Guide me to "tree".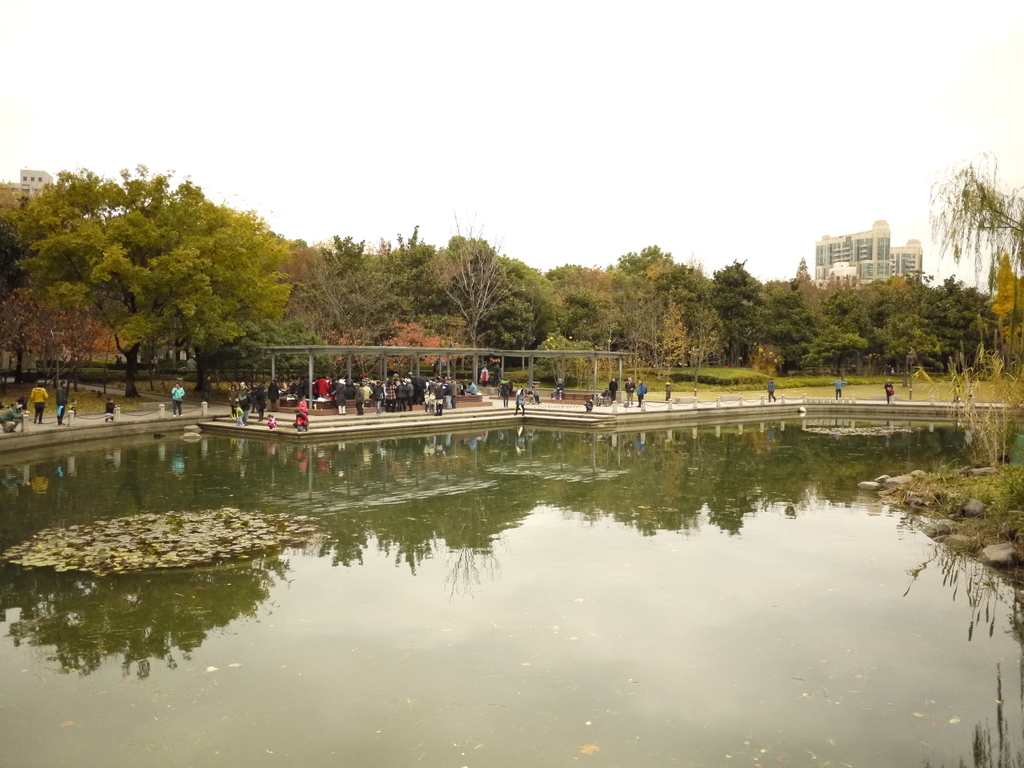
Guidance: select_region(803, 324, 870, 383).
